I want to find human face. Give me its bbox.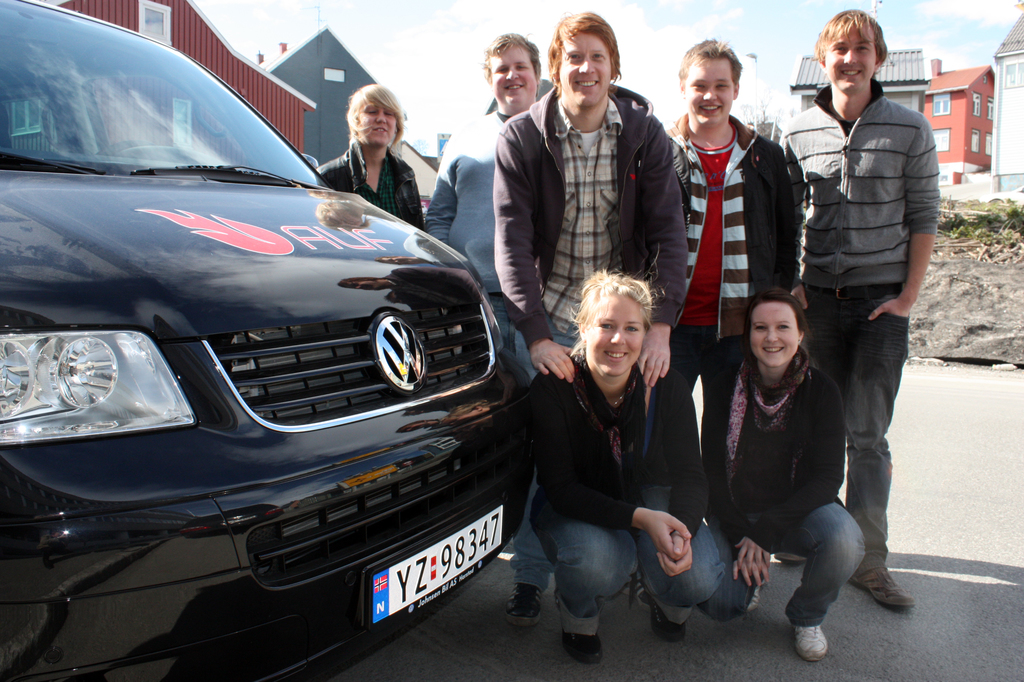
[left=825, top=26, right=876, bottom=95].
